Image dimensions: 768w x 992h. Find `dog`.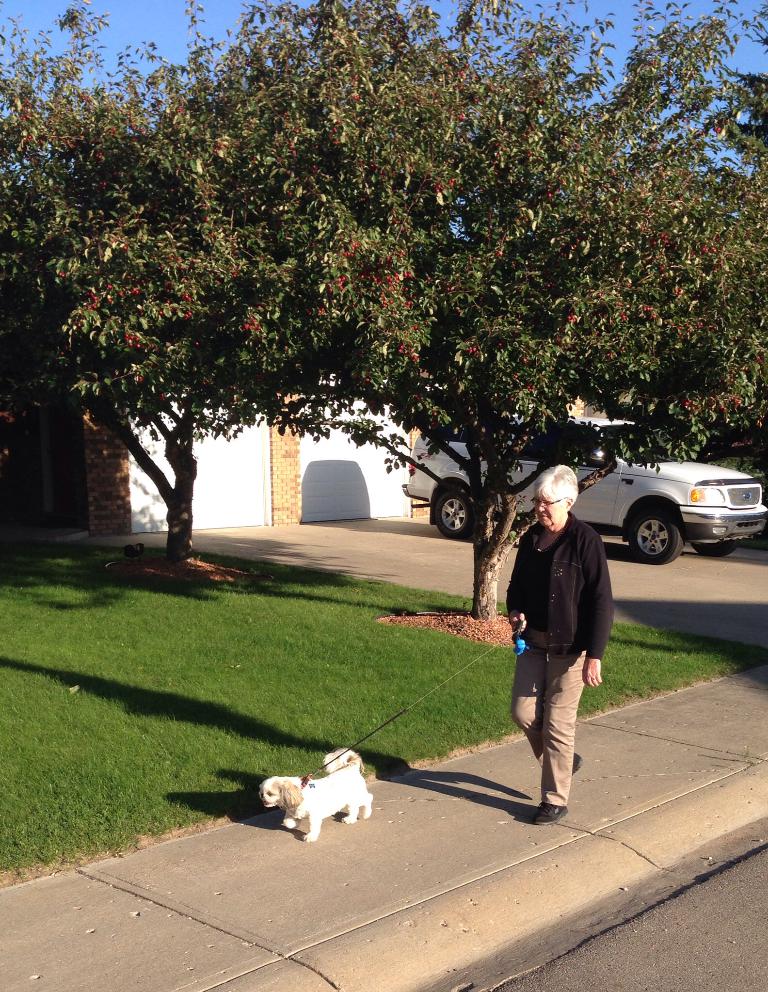
bbox(255, 745, 377, 842).
